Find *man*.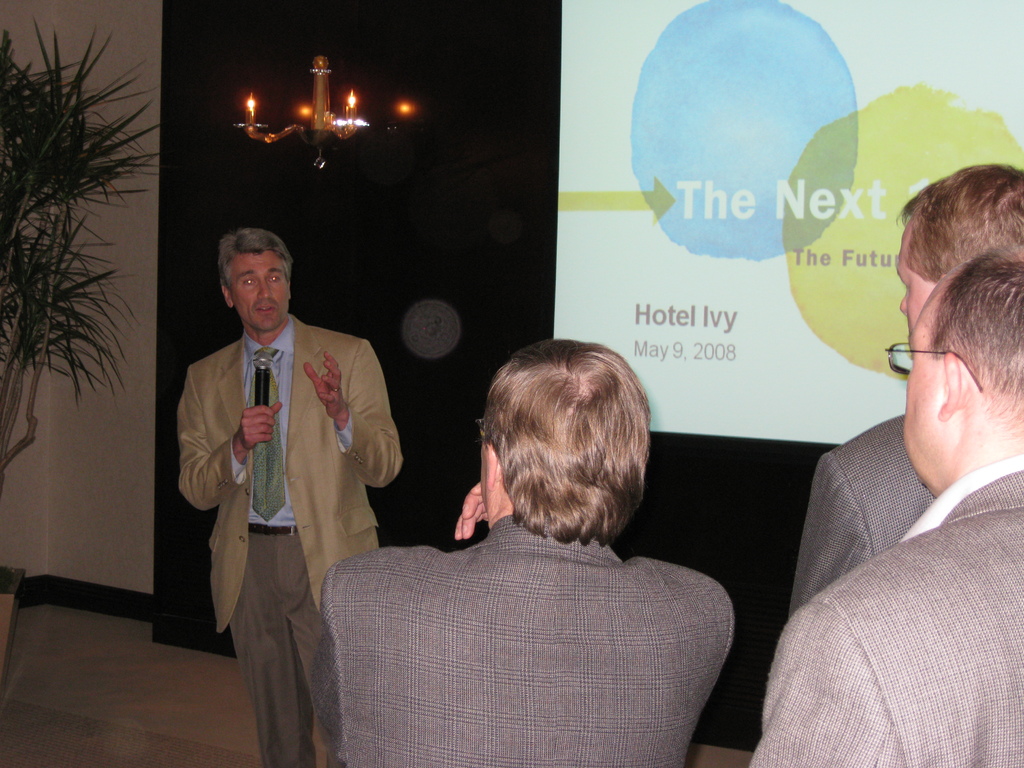
<bbox>748, 241, 1023, 767</bbox>.
